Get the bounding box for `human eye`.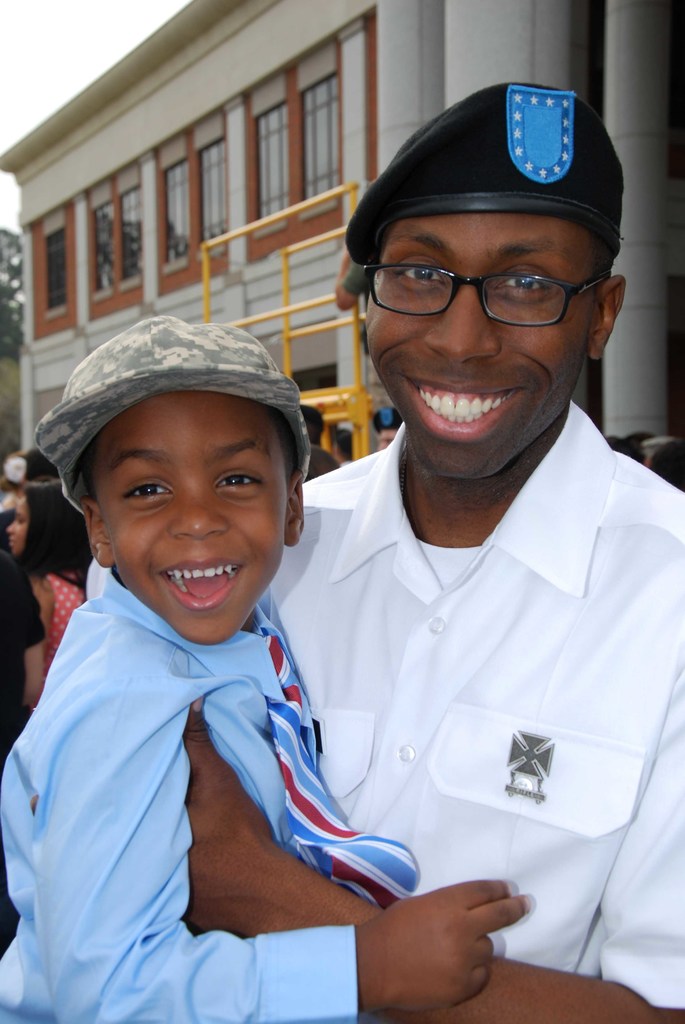
(207, 465, 263, 497).
